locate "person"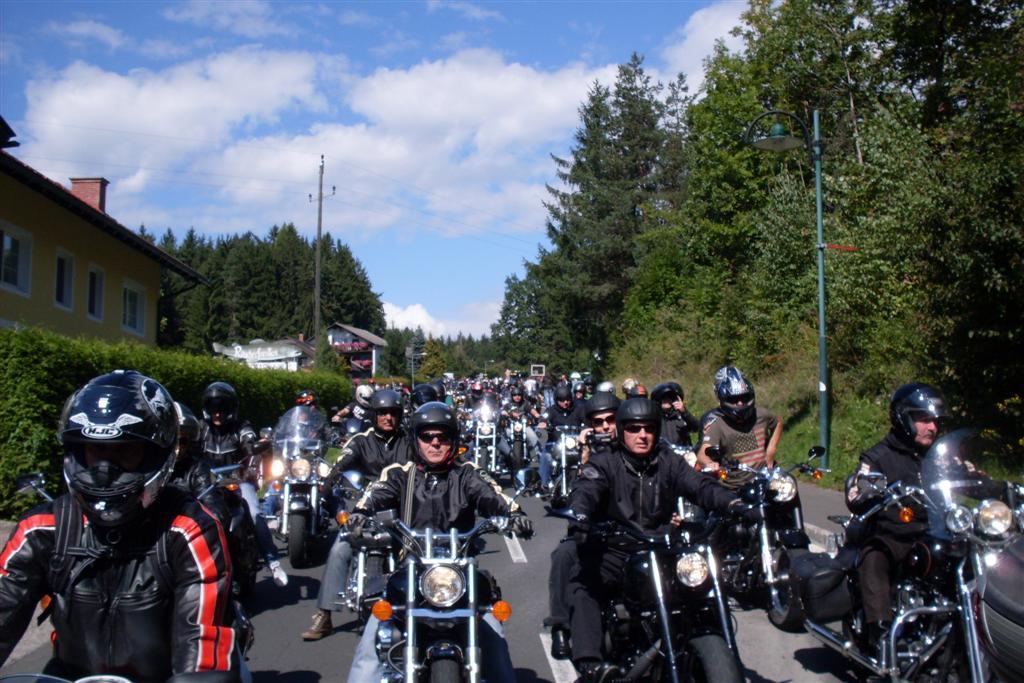
bbox=(464, 381, 482, 409)
